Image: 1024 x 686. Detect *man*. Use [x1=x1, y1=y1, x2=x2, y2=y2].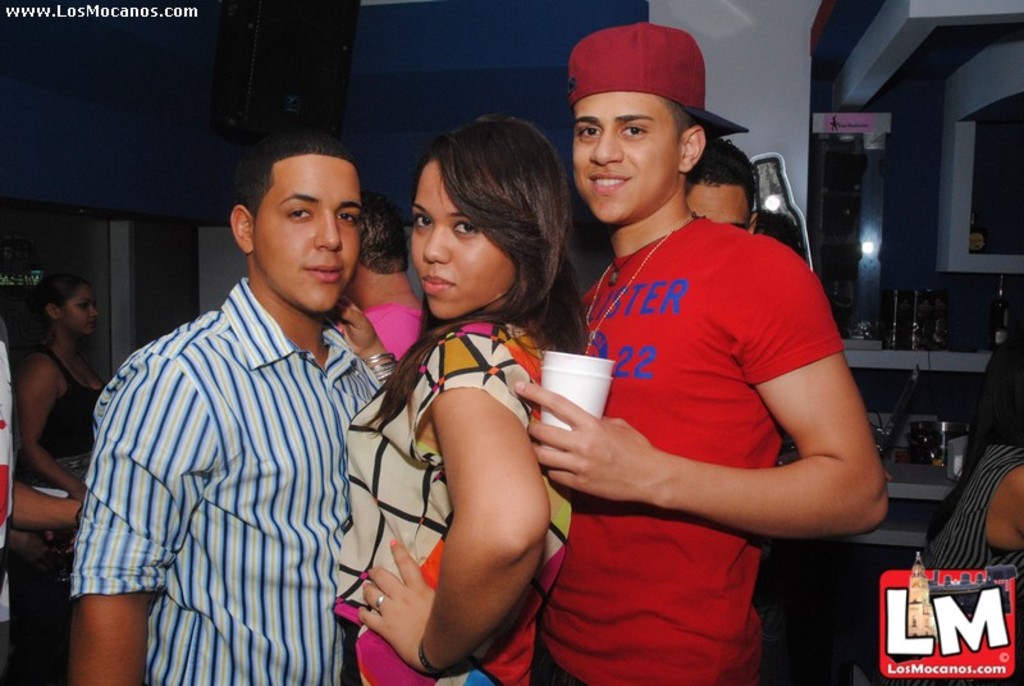
[x1=684, y1=131, x2=760, y2=229].
